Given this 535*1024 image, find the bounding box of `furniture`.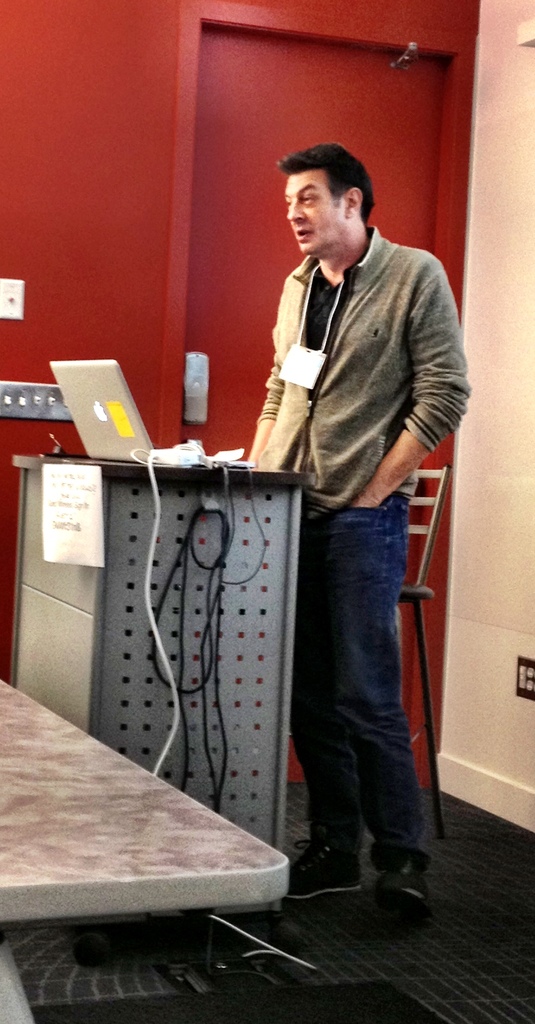
x1=305 y1=467 x2=450 y2=835.
